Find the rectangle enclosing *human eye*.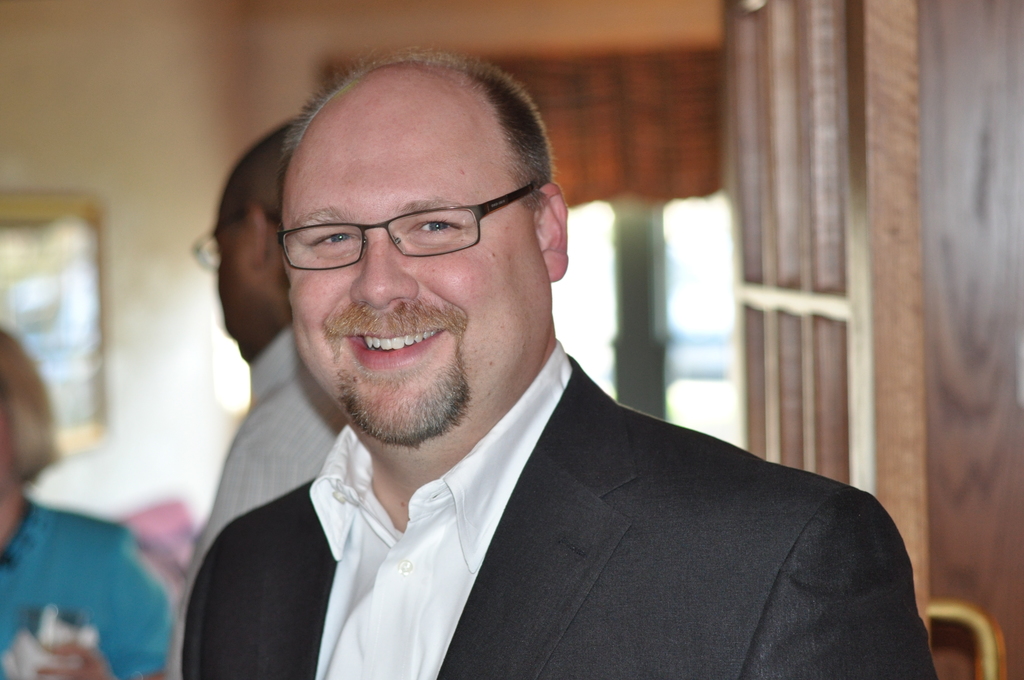
x1=309 y1=224 x2=356 y2=250.
